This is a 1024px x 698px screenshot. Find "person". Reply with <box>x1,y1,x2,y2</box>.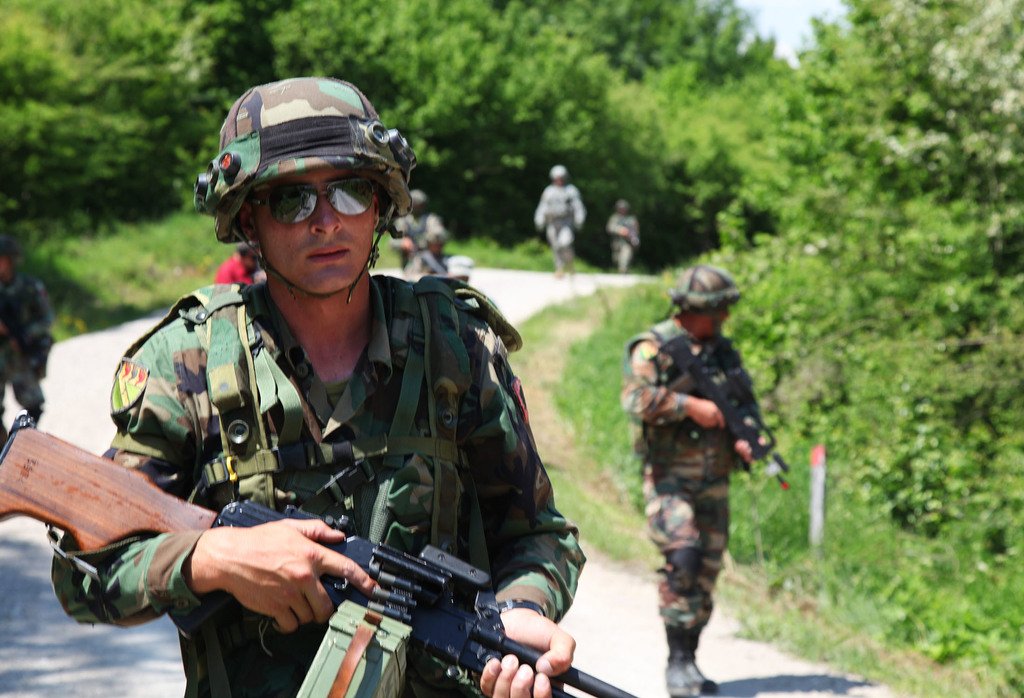
<box>389,184,458,281</box>.
